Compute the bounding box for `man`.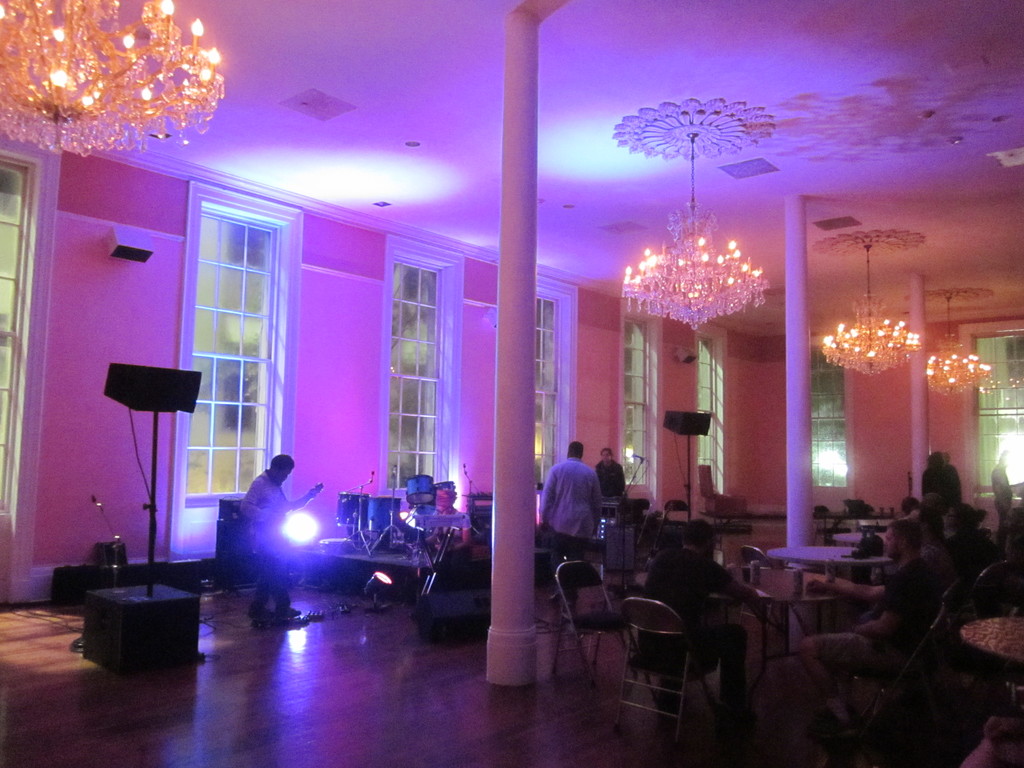
242,454,310,620.
